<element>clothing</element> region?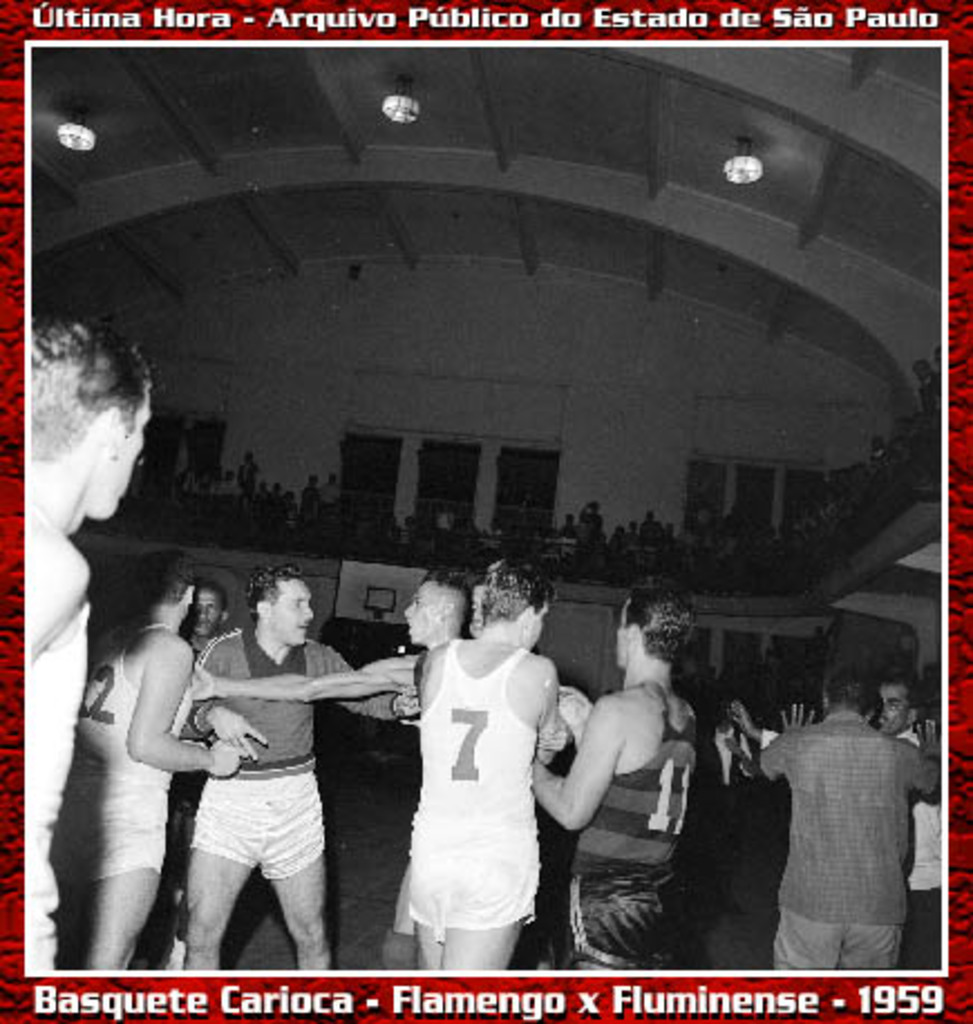
detection(69, 622, 183, 890)
